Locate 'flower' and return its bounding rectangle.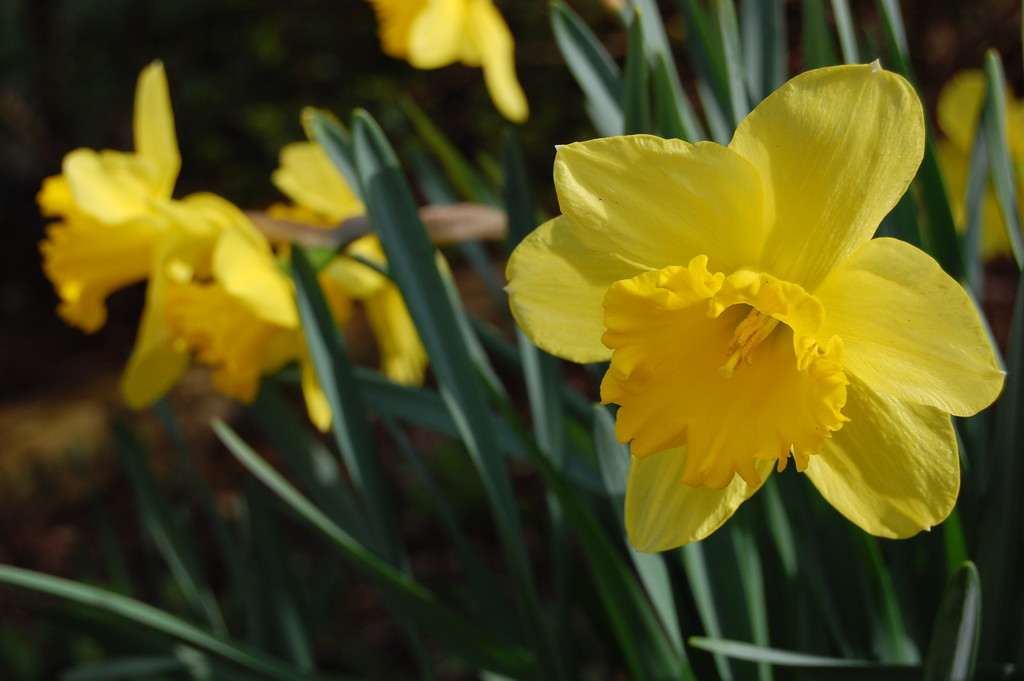
x1=518, y1=51, x2=1000, y2=571.
